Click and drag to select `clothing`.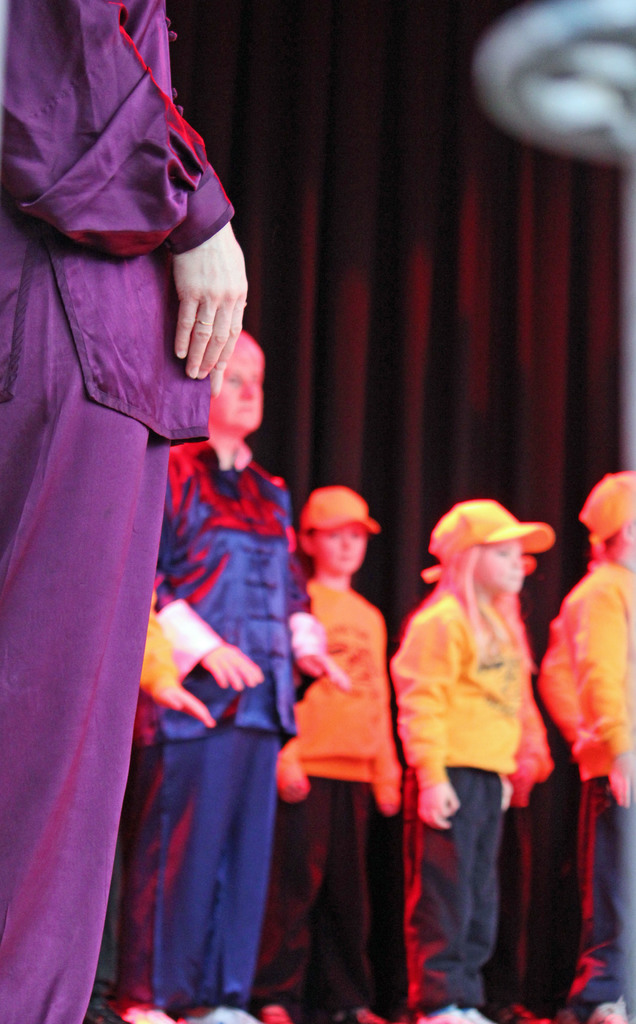
Selection: region(245, 543, 393, 1023).
